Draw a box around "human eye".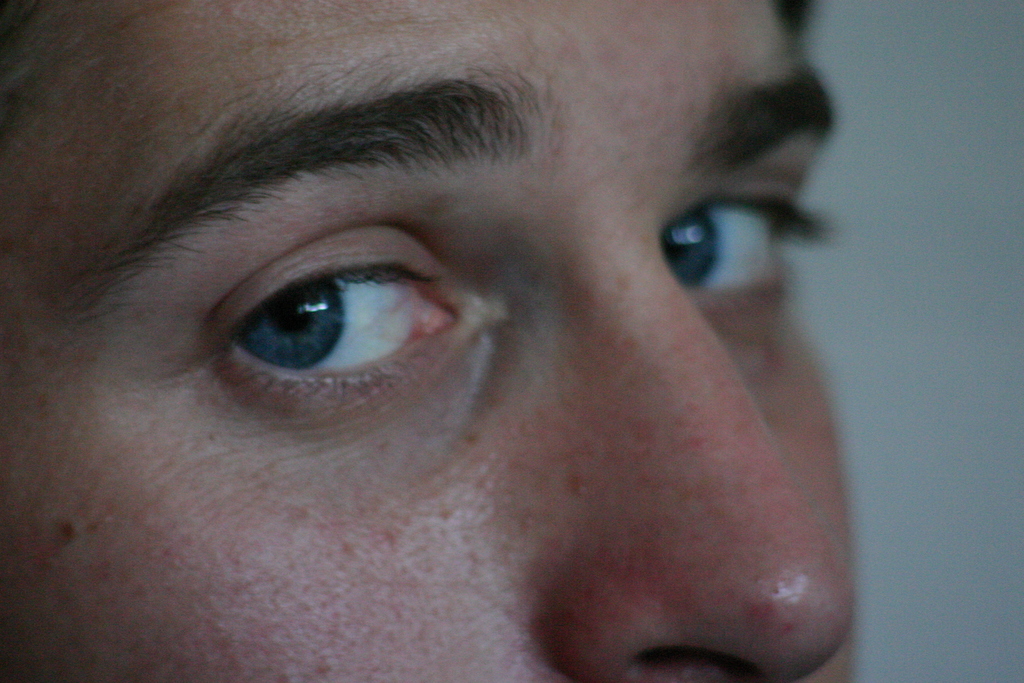
(122,242,521,427).
